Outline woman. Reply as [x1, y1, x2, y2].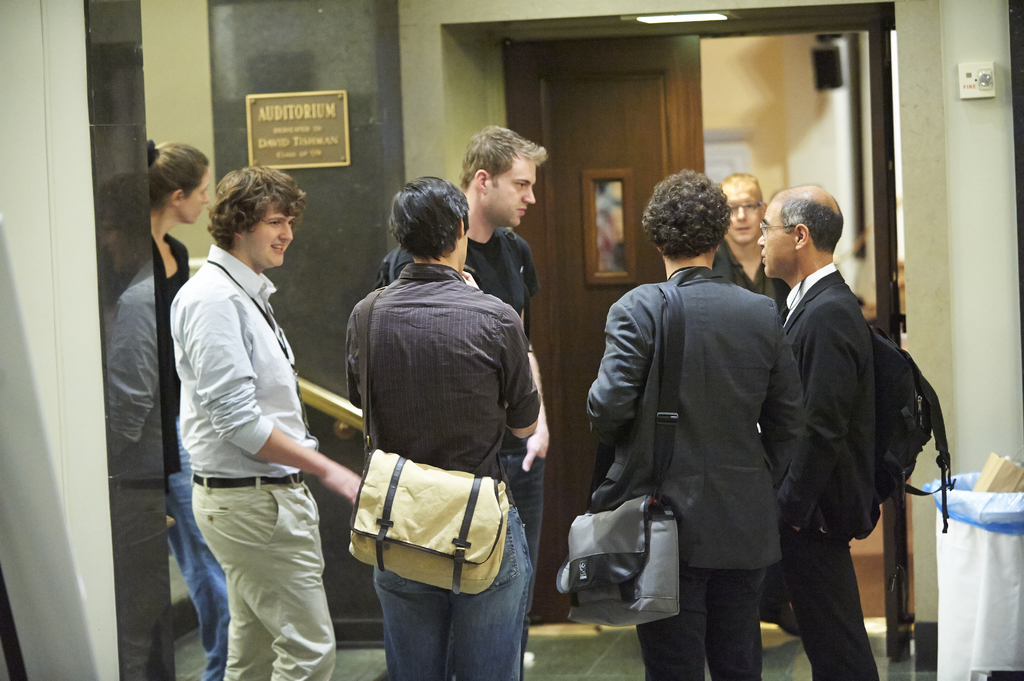
[154, 137, 211, 680].
